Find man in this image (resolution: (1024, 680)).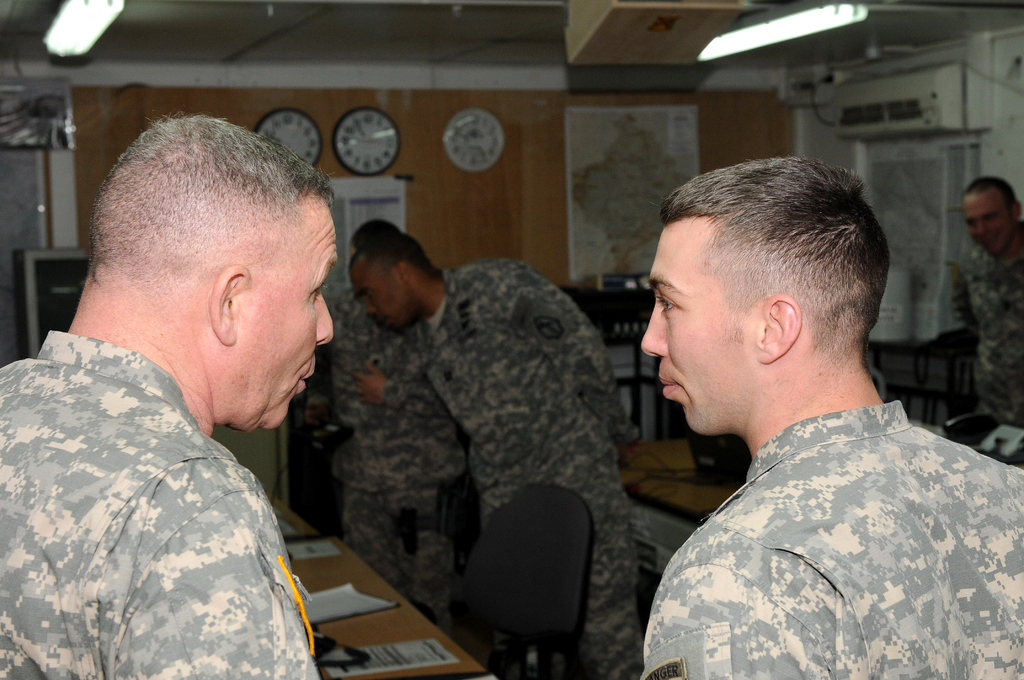
350:231:644:679.
